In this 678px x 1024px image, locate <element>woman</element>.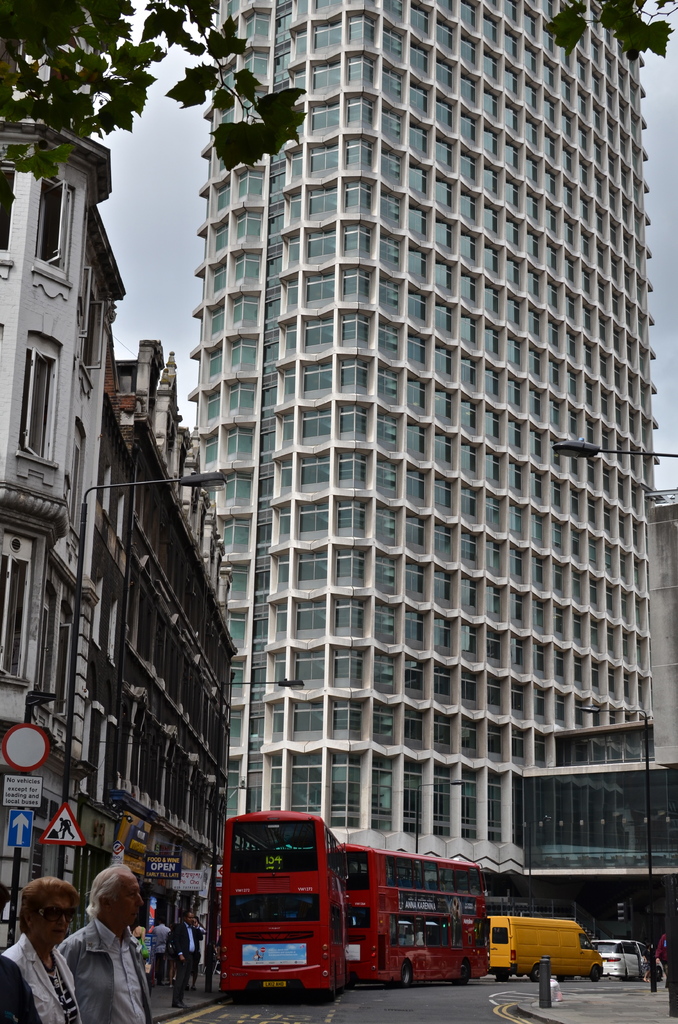
Bounding box: locate(0, 868, 81, 1023).
